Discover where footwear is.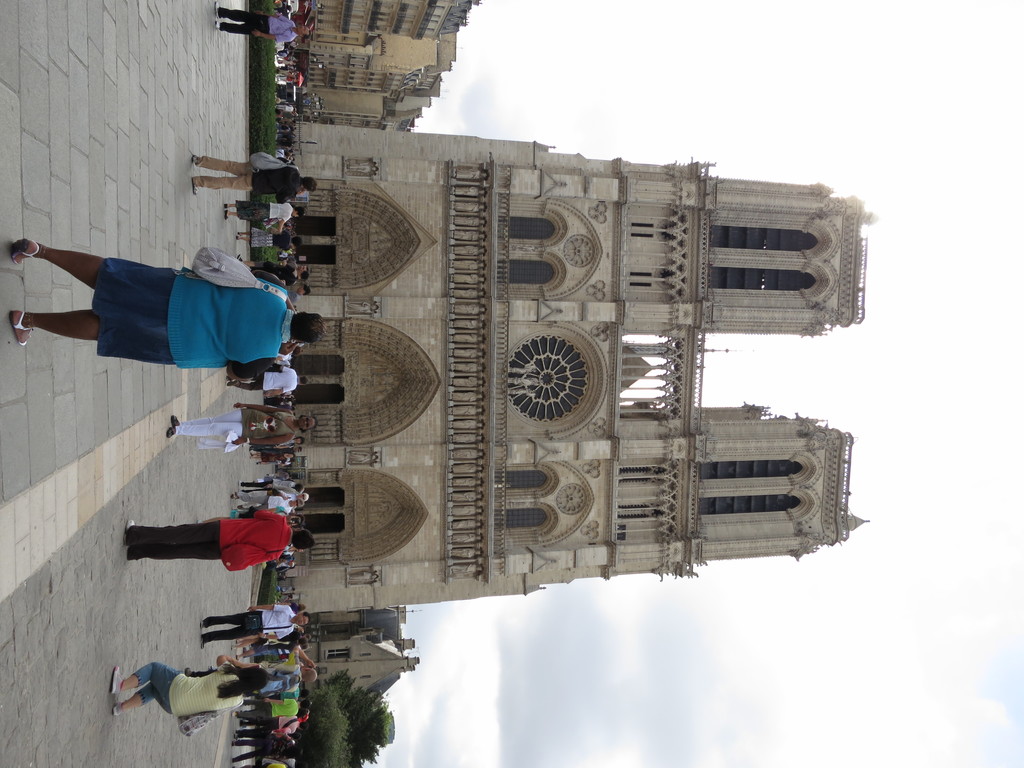
Discovered at bbox=[113, 703, 122, 717].
